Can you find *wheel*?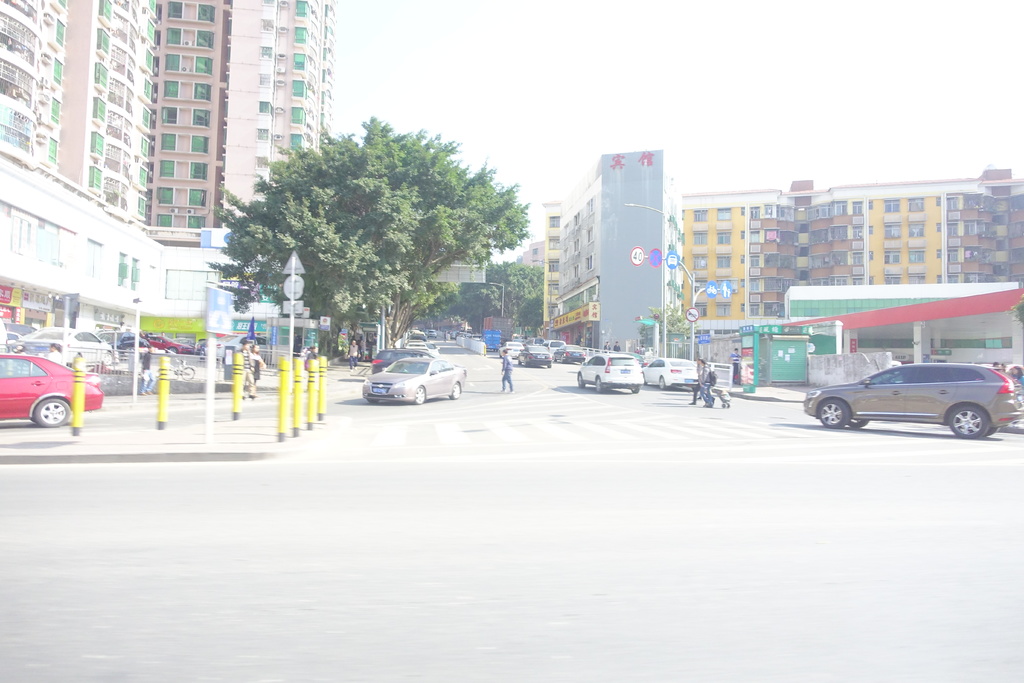
Yes, bounding box: 418,389,428,406.
